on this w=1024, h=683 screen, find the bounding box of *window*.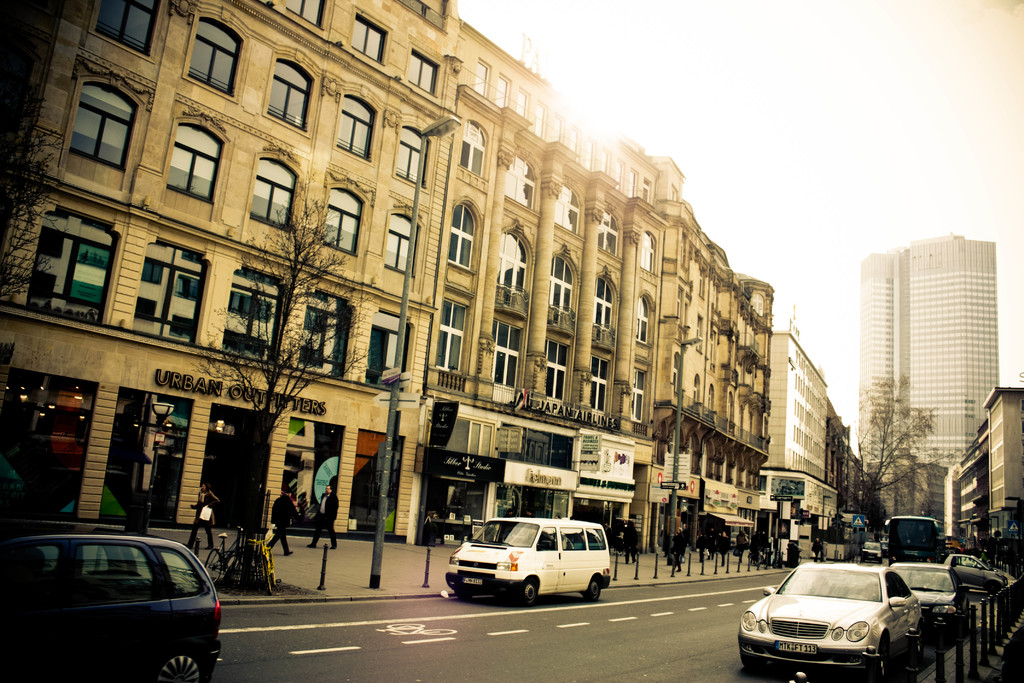
Bounding box: [x1=560, y1=525, x2=588, y2=552].
